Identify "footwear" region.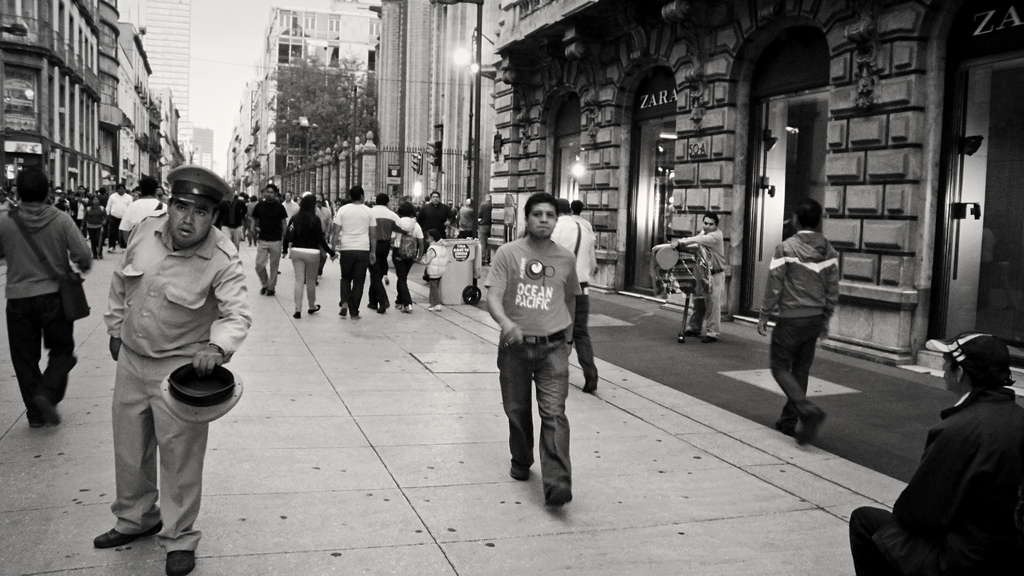
Region: left=394, top=301, right=410, bottom=313.
